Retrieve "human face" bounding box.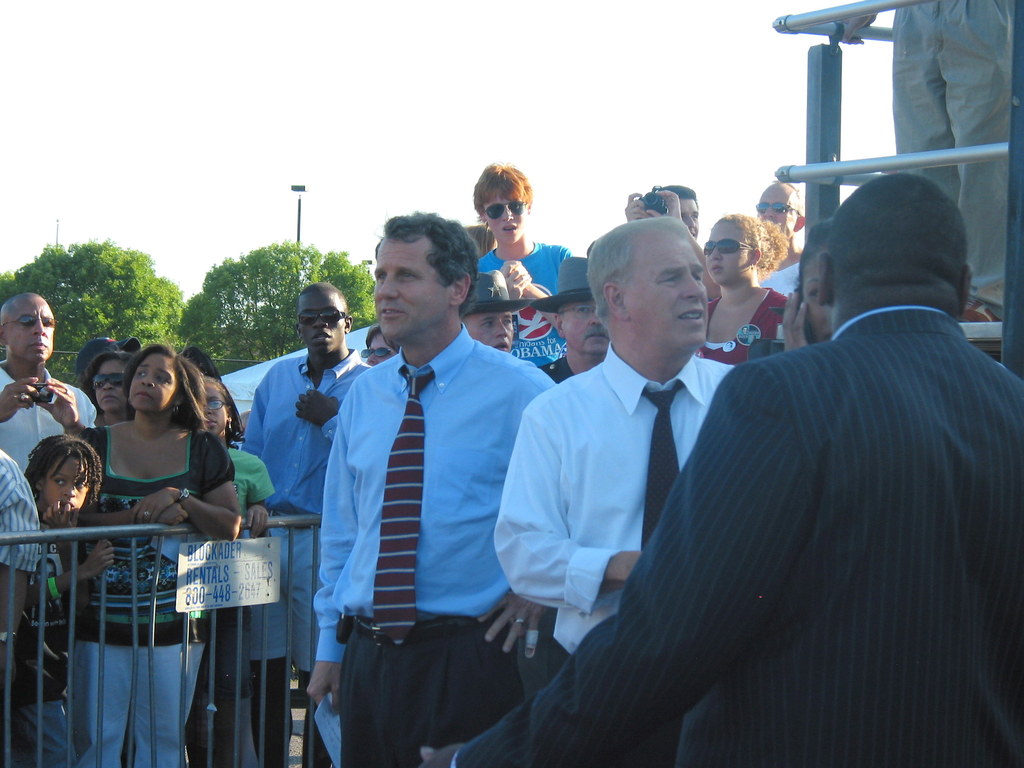
Bounding box: 96/357/125/410.
